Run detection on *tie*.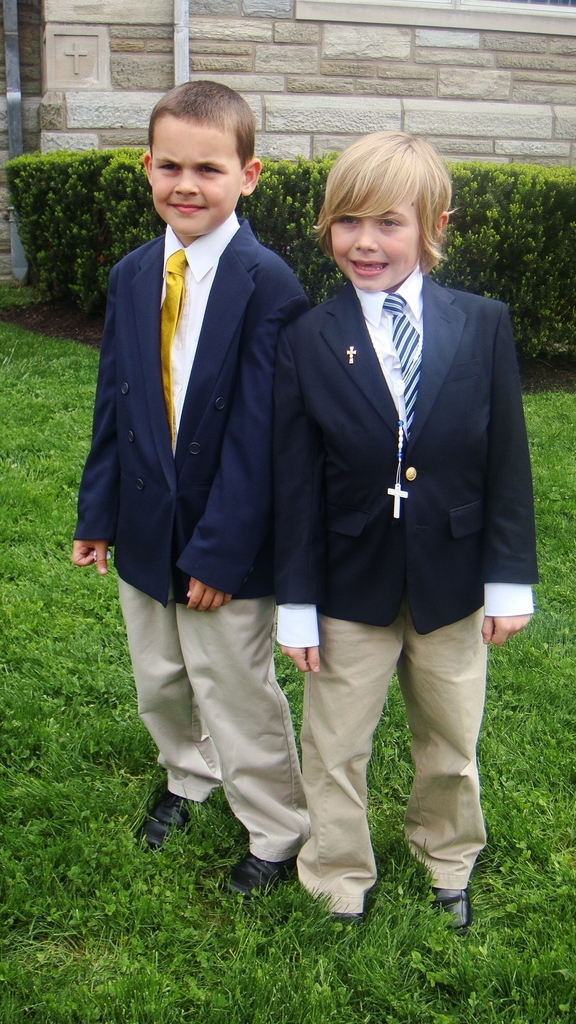
Result: 162,244,192,444.
